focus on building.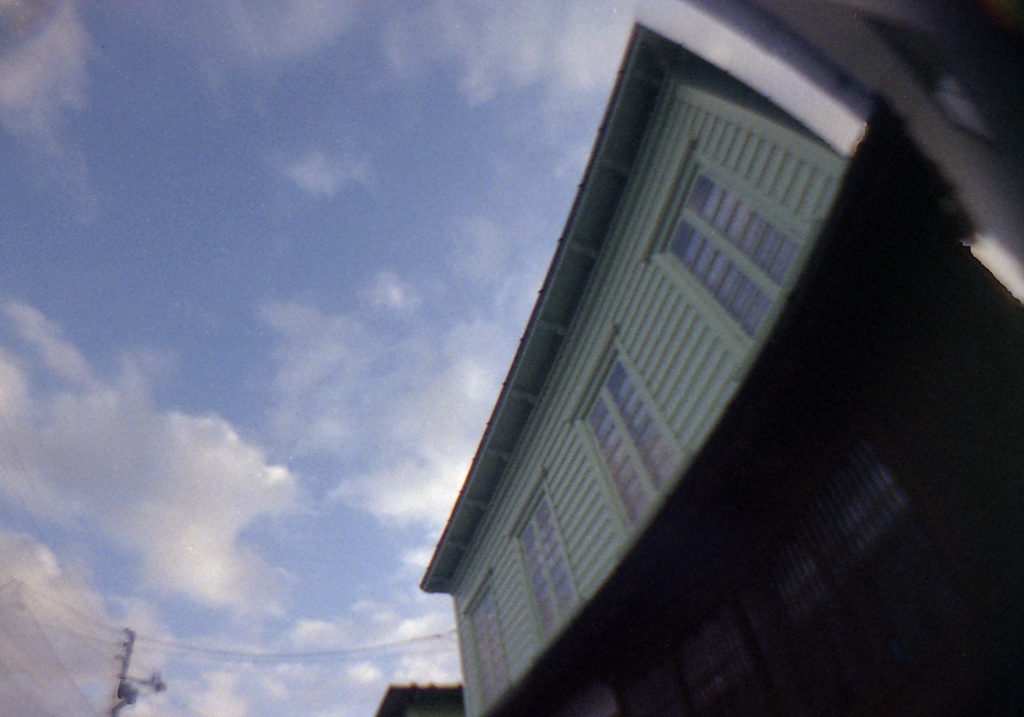
Focused at (left=417, top=0, right=1023, bottom=716).
